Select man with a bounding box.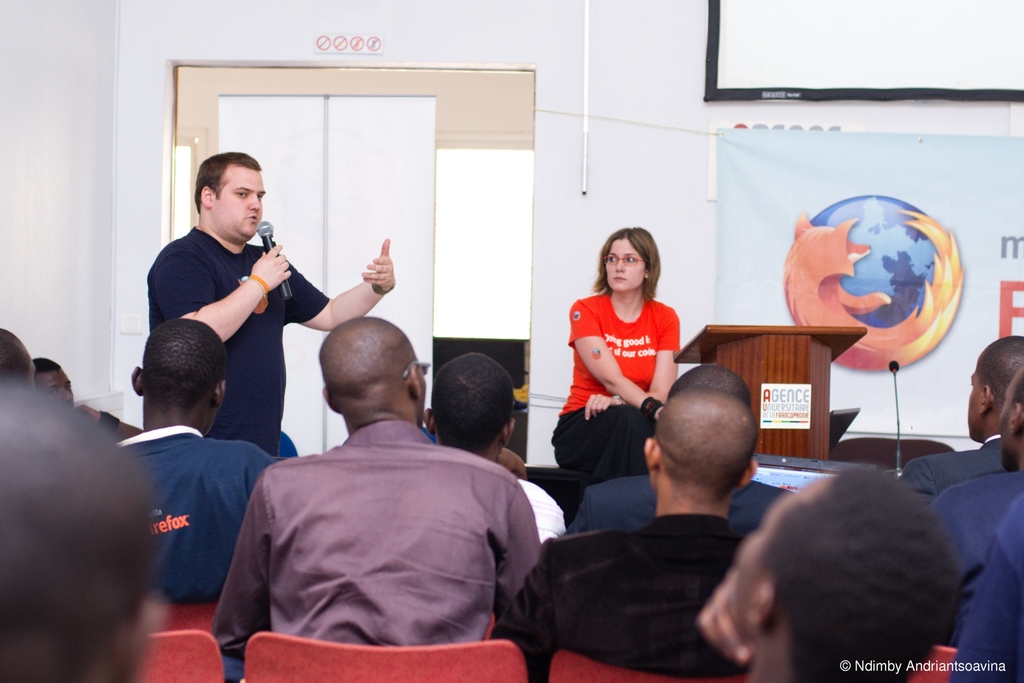
115 315 270 673.
